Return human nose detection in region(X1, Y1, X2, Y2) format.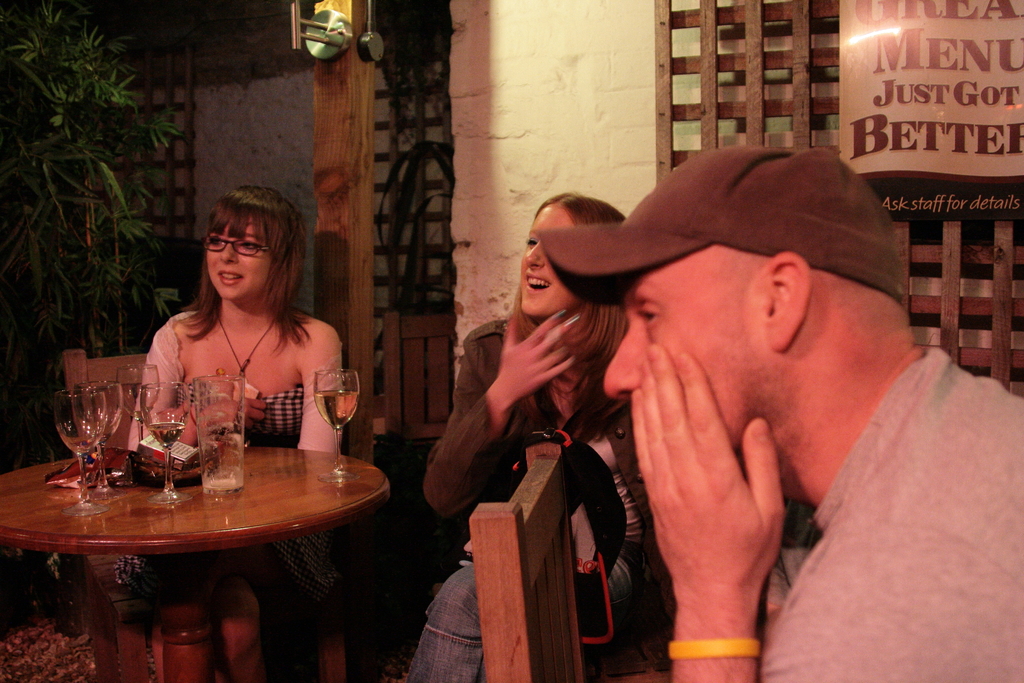
region(528, 242, 548, 269).
